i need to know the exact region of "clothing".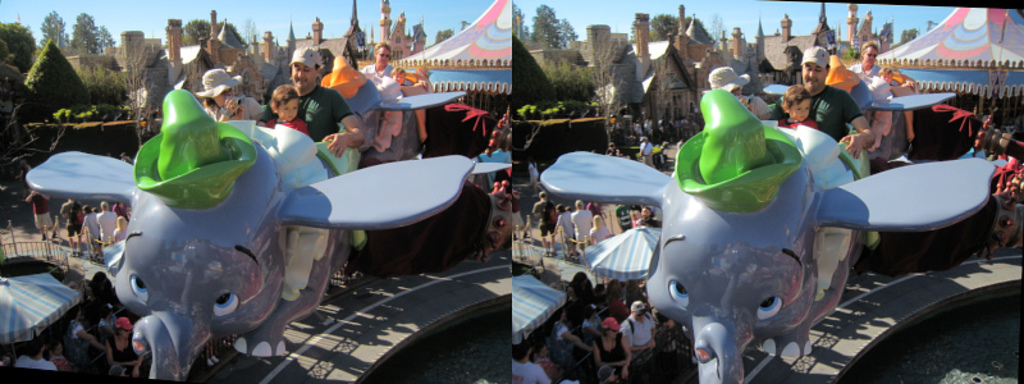
Region: [left=778, top=118, right=818, bottom=132].
